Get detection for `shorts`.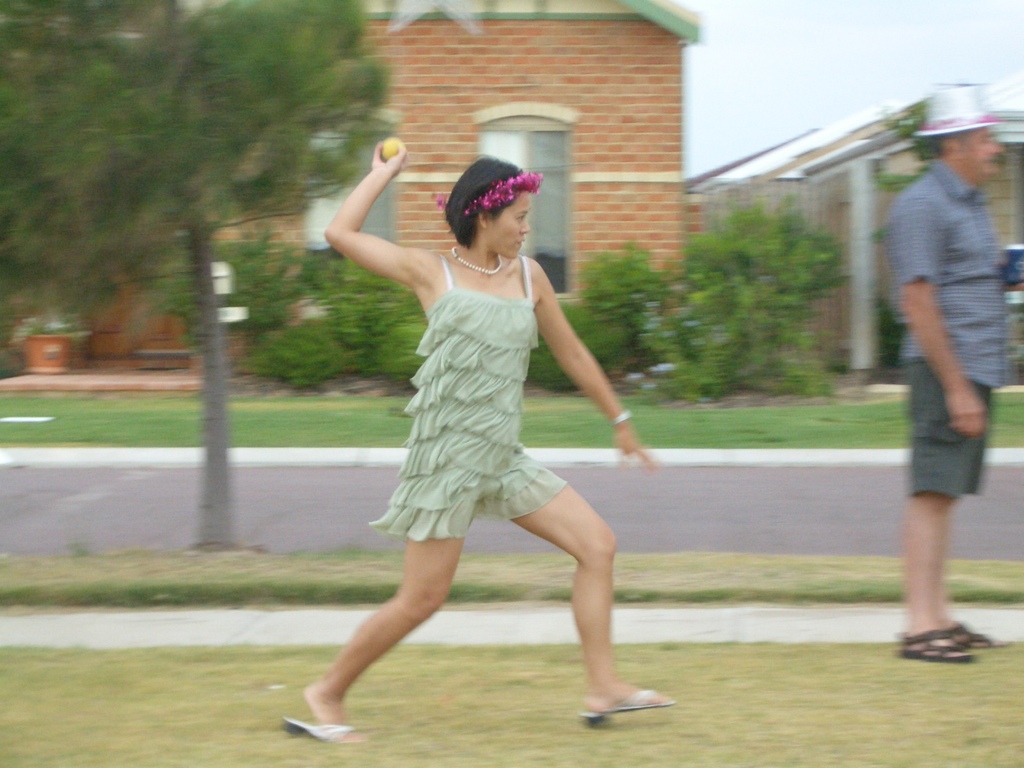
Detection: bbox=[911, 360, 992, 498].
